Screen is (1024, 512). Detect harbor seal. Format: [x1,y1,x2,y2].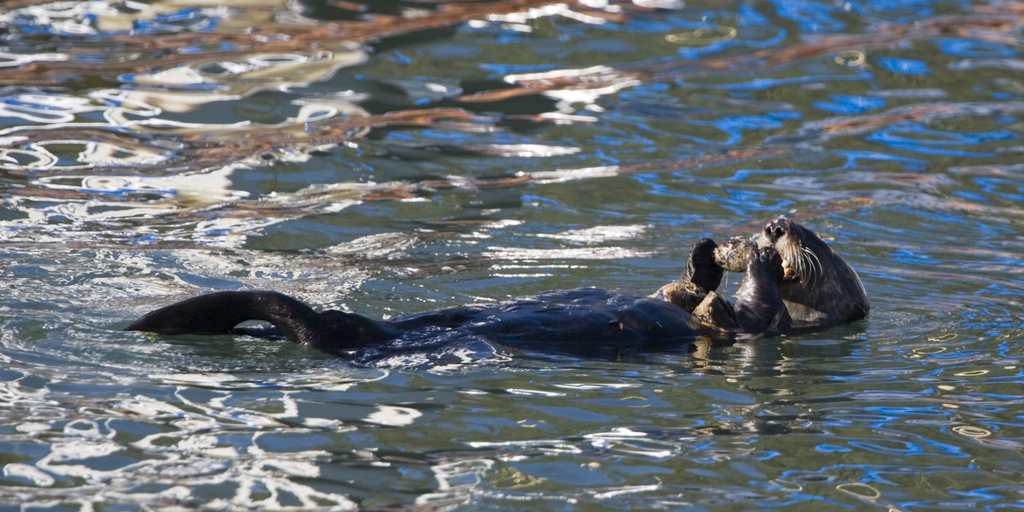
[725,242,793,332].
